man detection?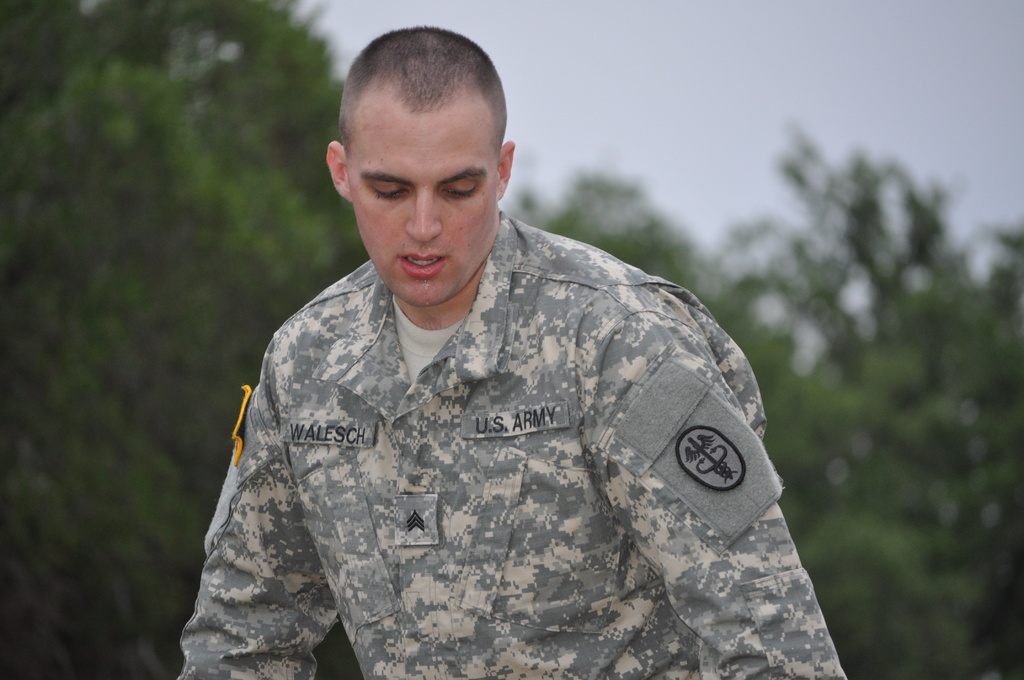
<region>170, 21, 844, 679</region>
